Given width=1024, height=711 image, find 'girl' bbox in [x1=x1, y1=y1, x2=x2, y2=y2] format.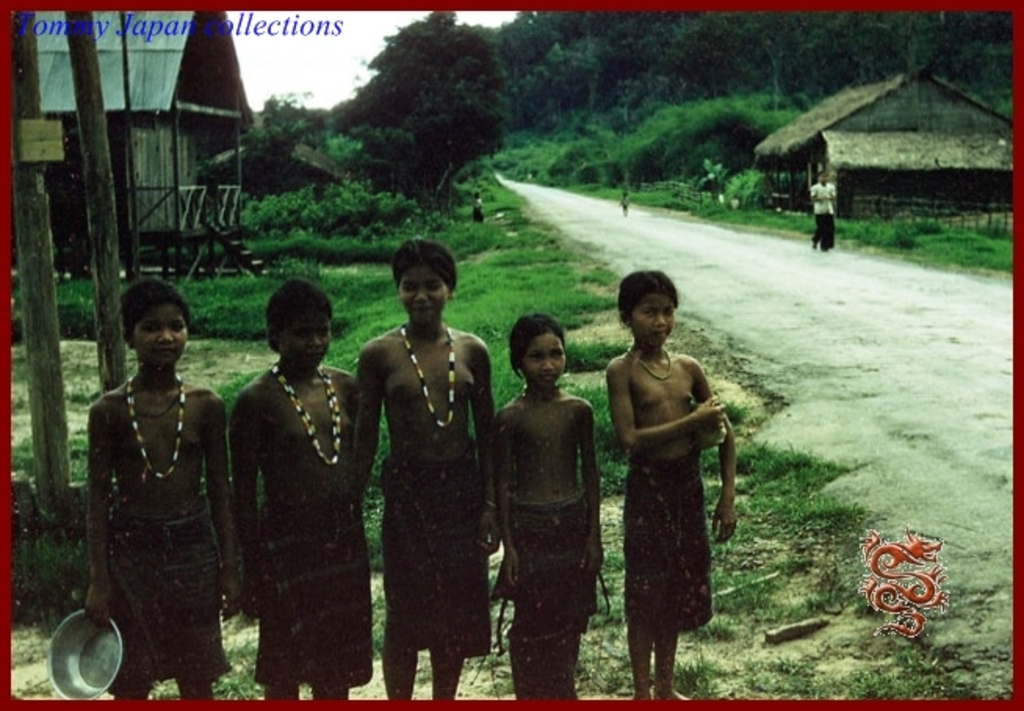
[x1=496, y1=315, x2=604, y2=700].
